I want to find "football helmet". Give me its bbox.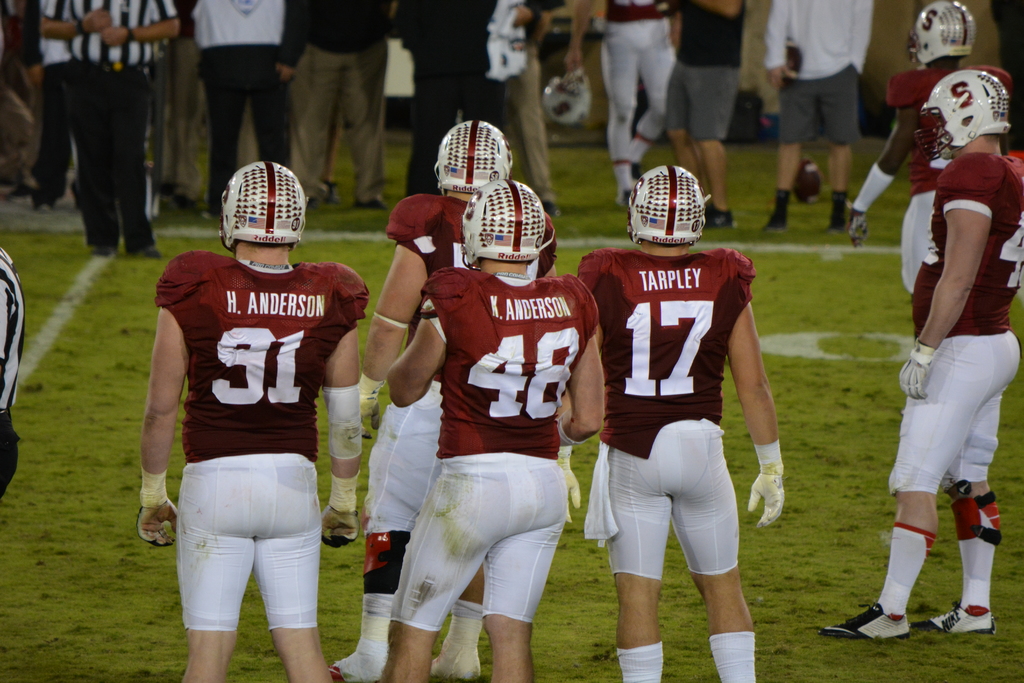
(x1=430, y1=115, x2=516, y2=194).
